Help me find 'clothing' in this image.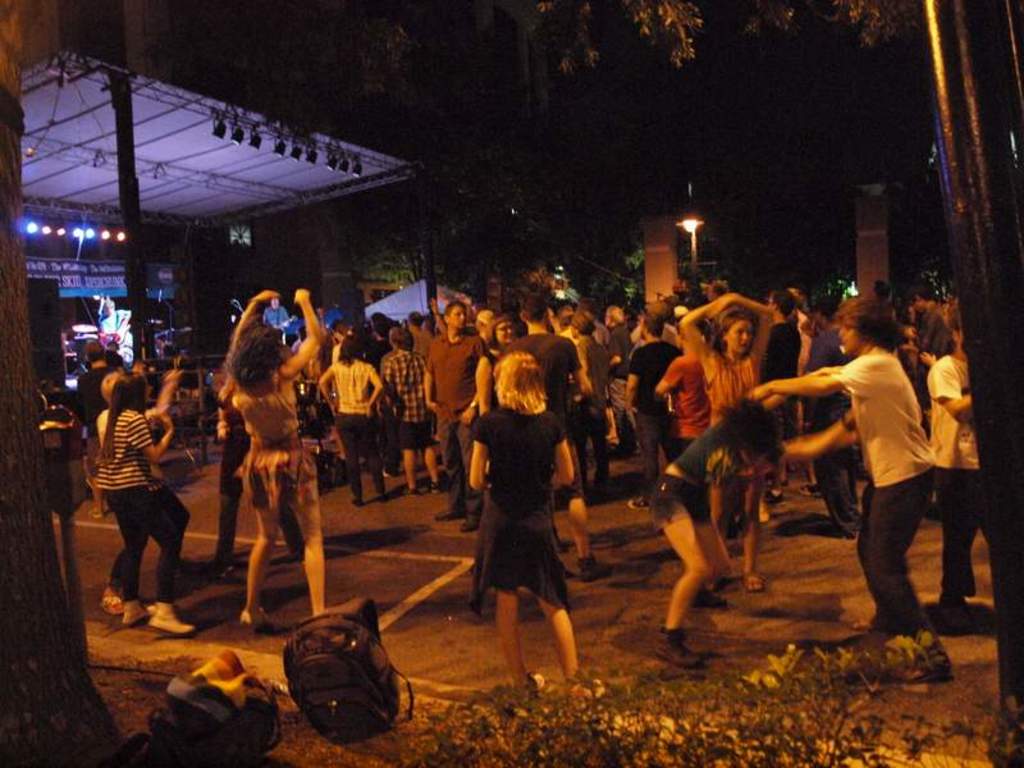
Found it: region(460, 365, 581, 639).
